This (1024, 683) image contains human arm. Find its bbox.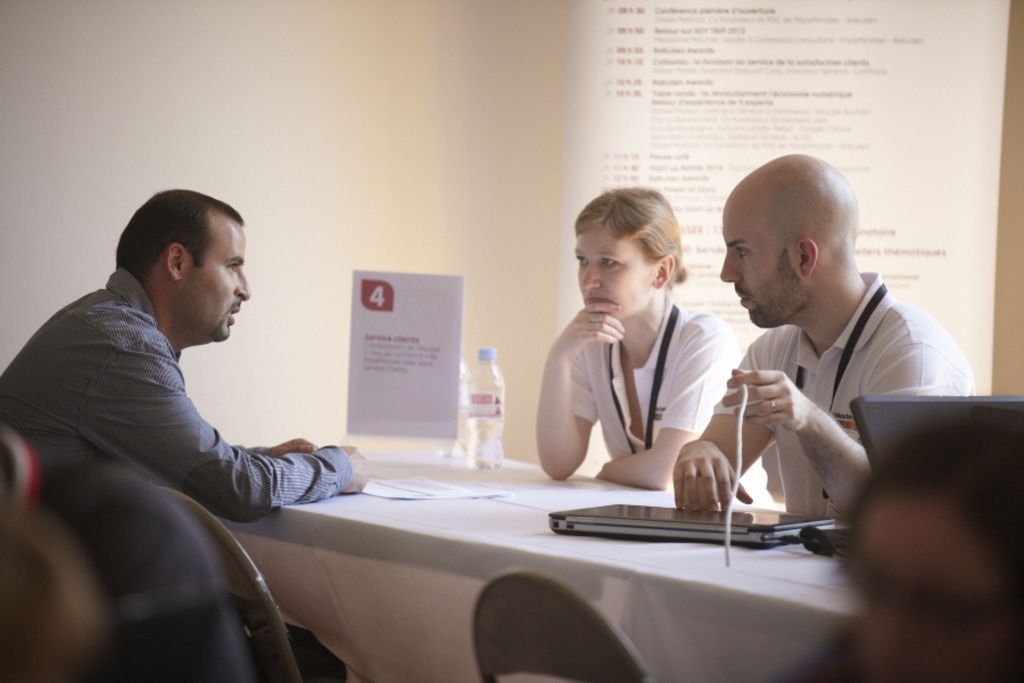
crop(593, 308, 738, 493).
